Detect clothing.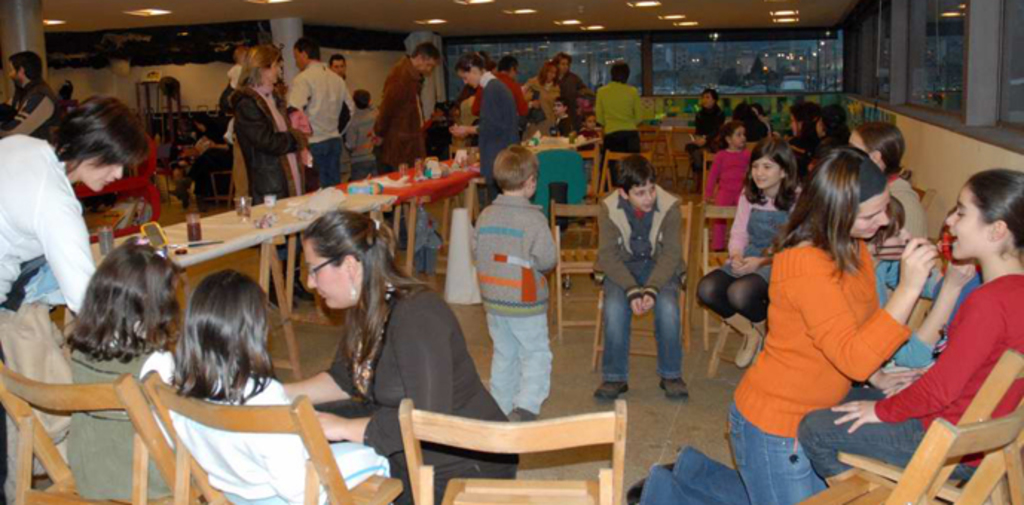
Detected at {"left": 227, "top": 80, "right": 314, "bottom": 269}.
